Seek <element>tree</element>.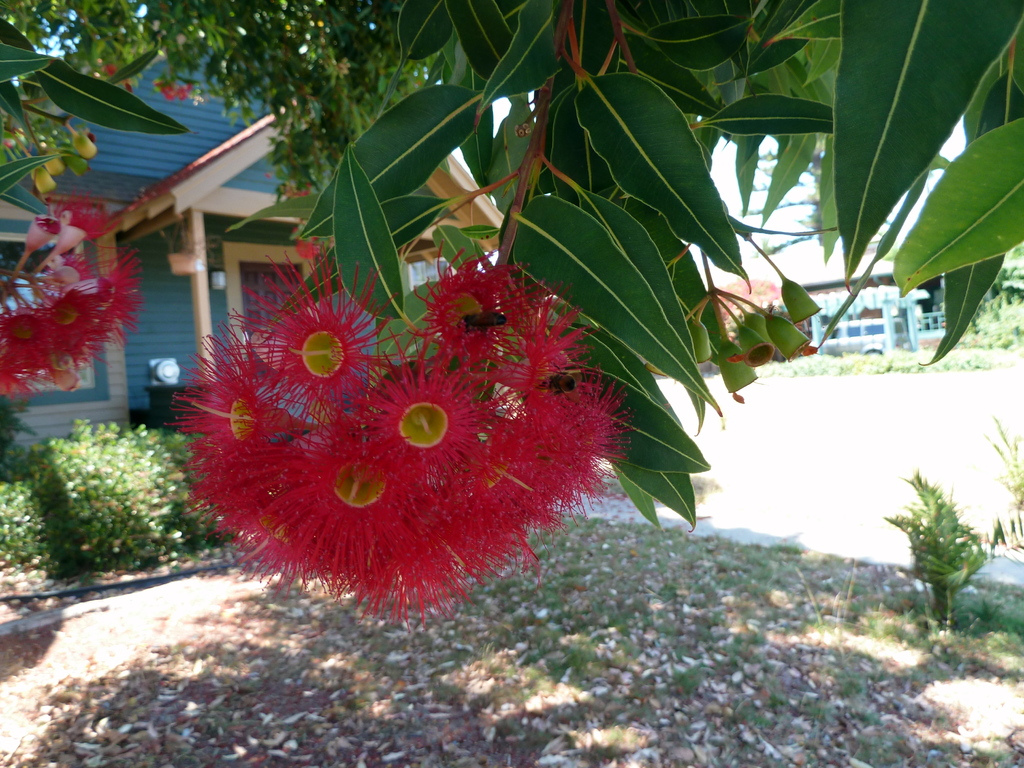
(0,0,1023,627).
